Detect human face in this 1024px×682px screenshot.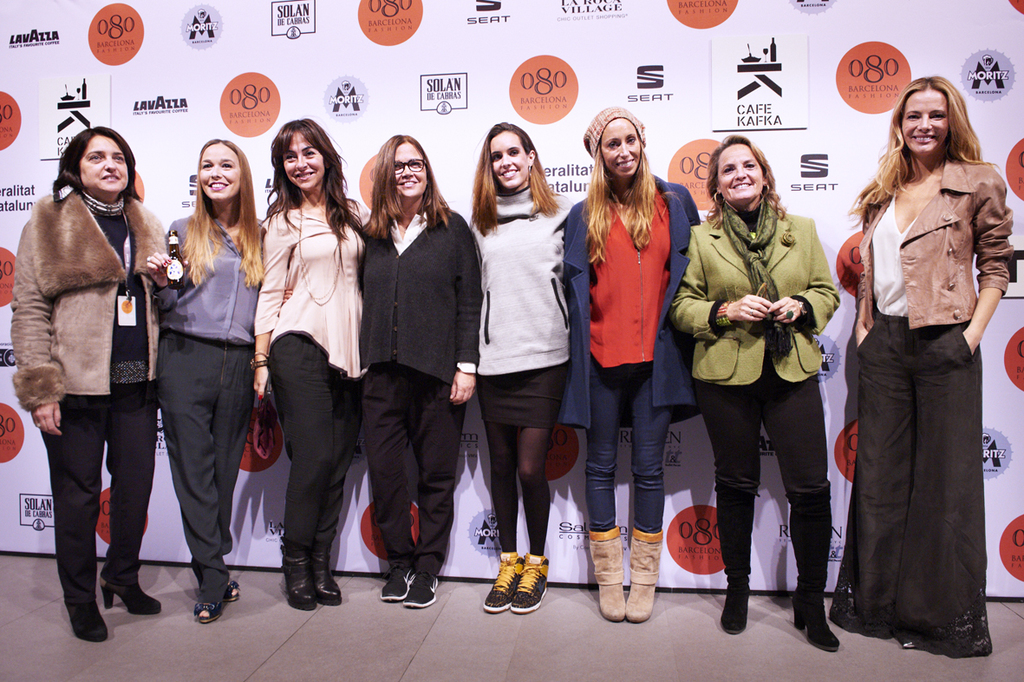
Detection: <box>394,143,429,203</box>.
